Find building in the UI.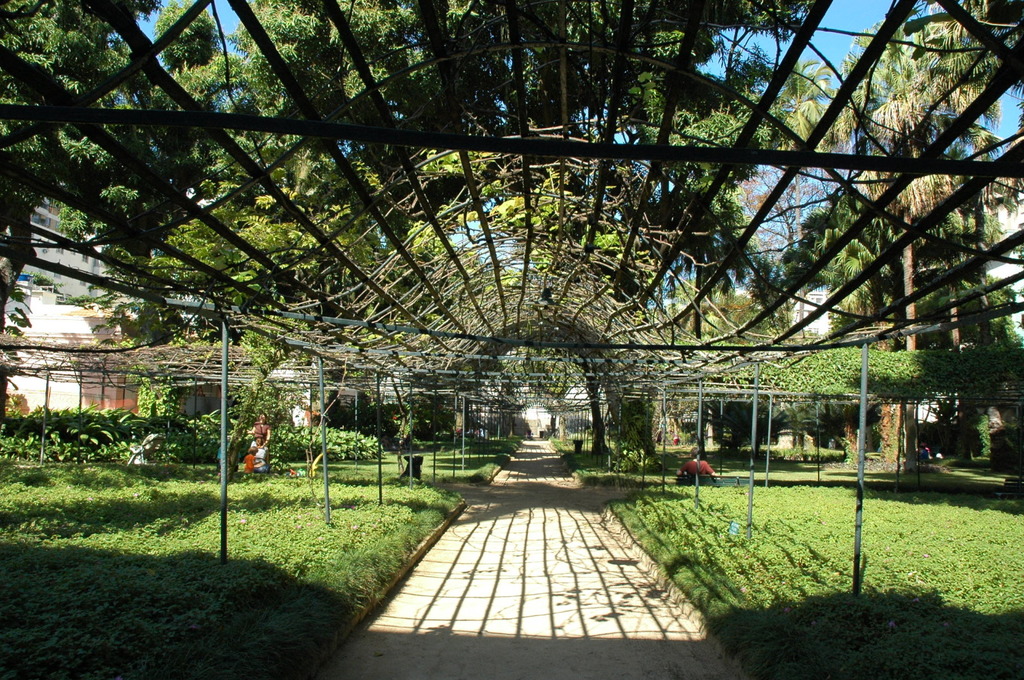
UI element at detection(487, 390, 596, 447).
